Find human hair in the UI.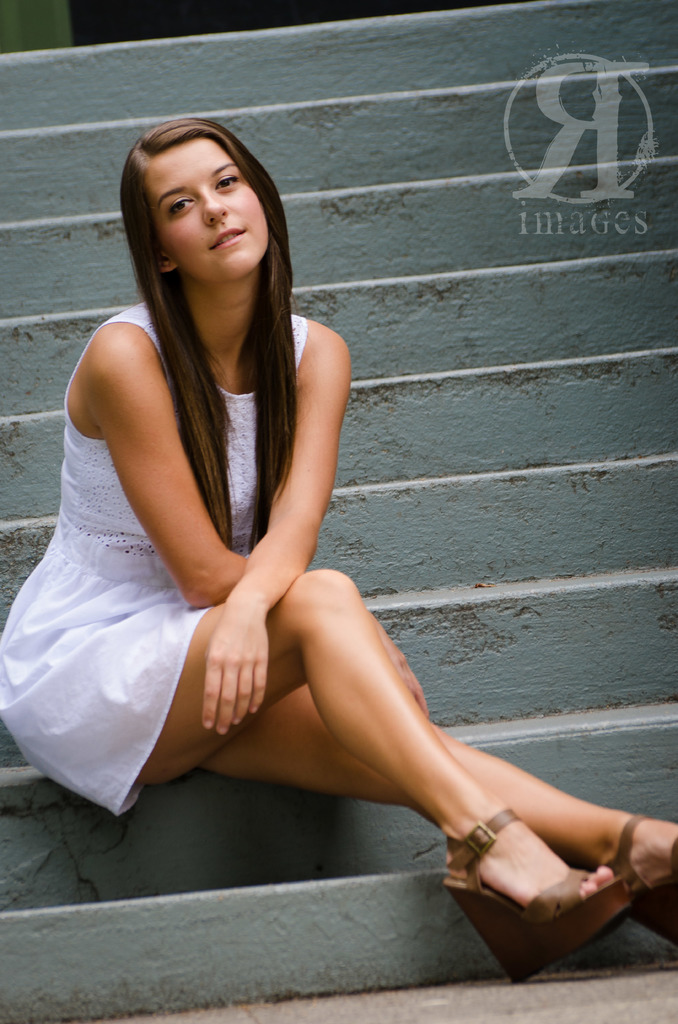
UI element at [x1=100, y1=103, x2=302, y2=427].
